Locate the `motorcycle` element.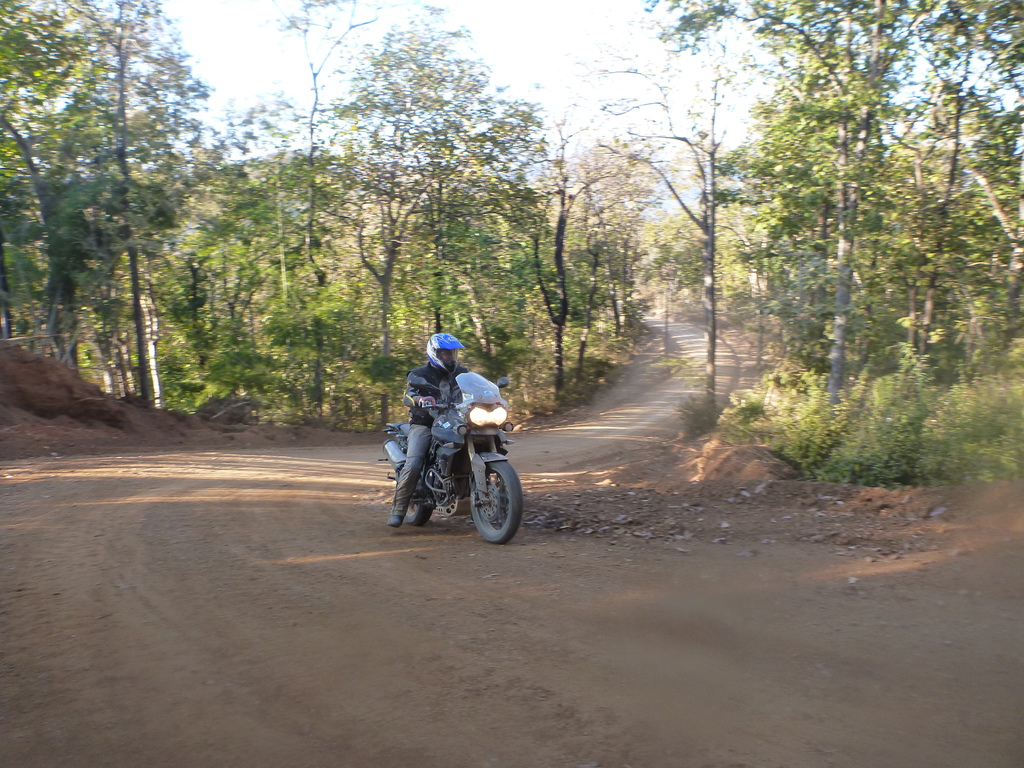
Element bbox: box=[374, 378, 526, 541].
